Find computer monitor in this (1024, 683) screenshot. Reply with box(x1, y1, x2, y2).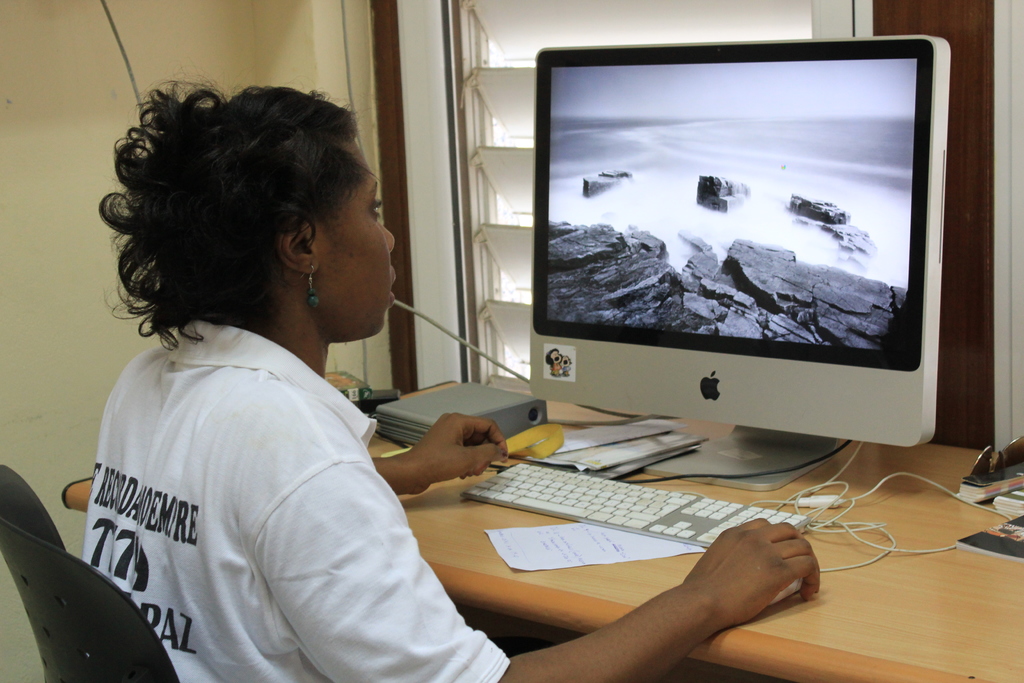
box(508, 29, 979, 490).
